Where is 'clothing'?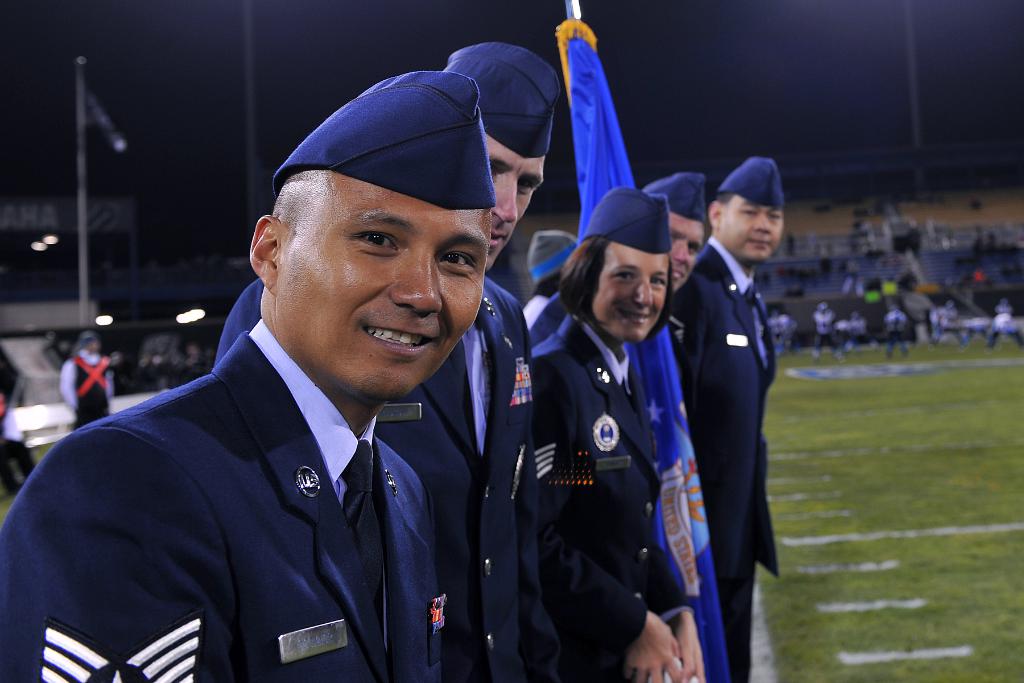
669,180,794,658.
